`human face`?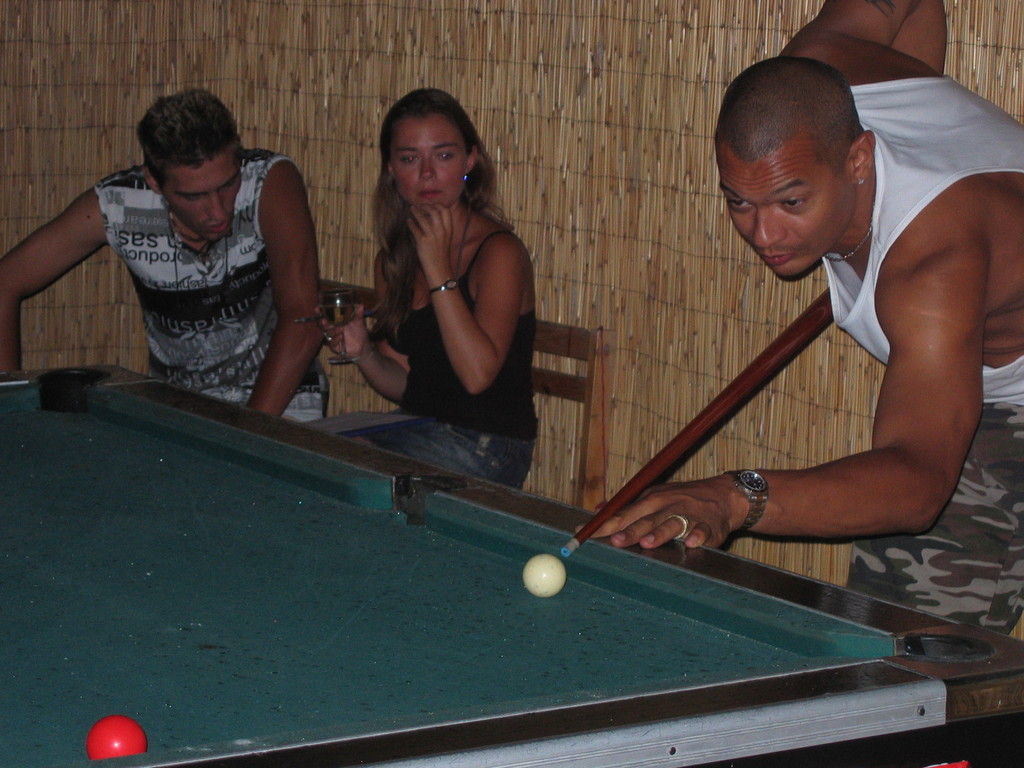
bbox=[384, 117, 465, 205]
